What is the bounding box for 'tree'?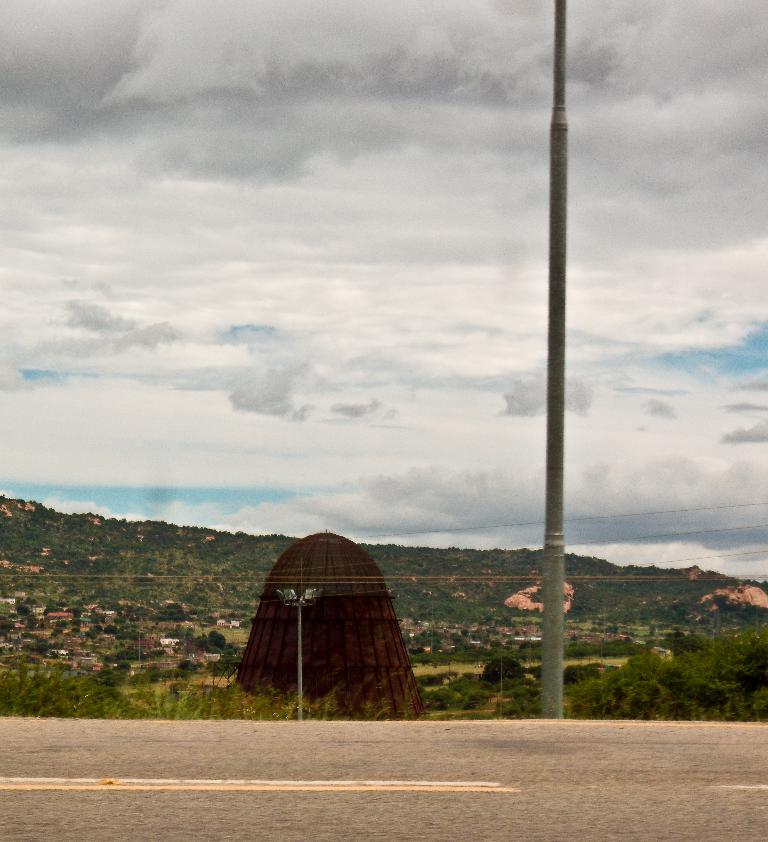
[620,651,665,687].
